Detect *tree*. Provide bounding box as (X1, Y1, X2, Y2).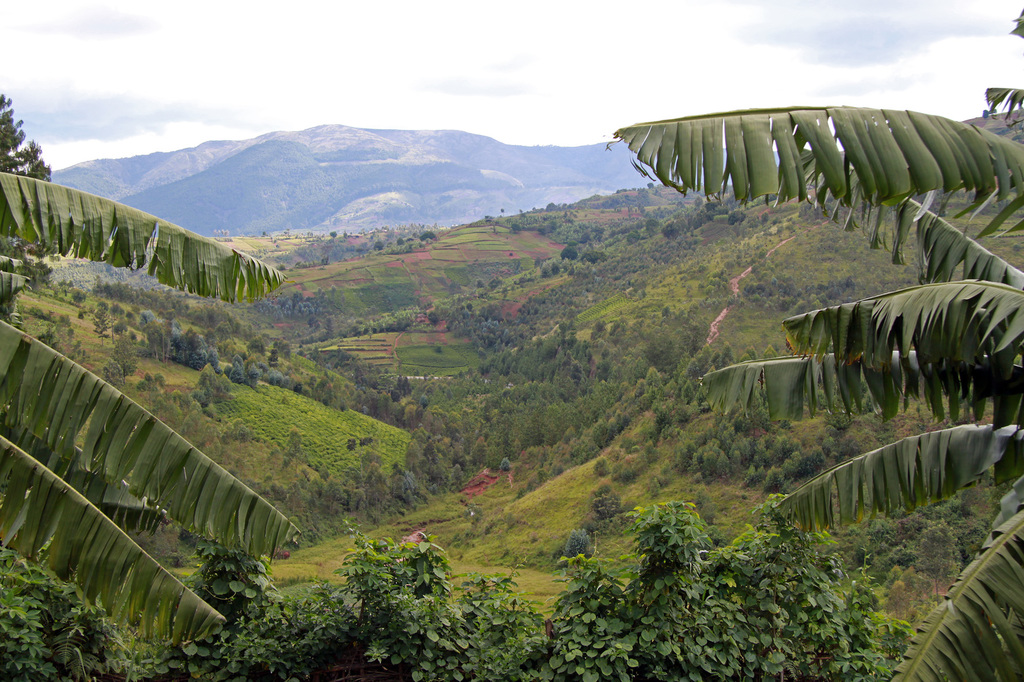
(134, 371, 167, 413).
